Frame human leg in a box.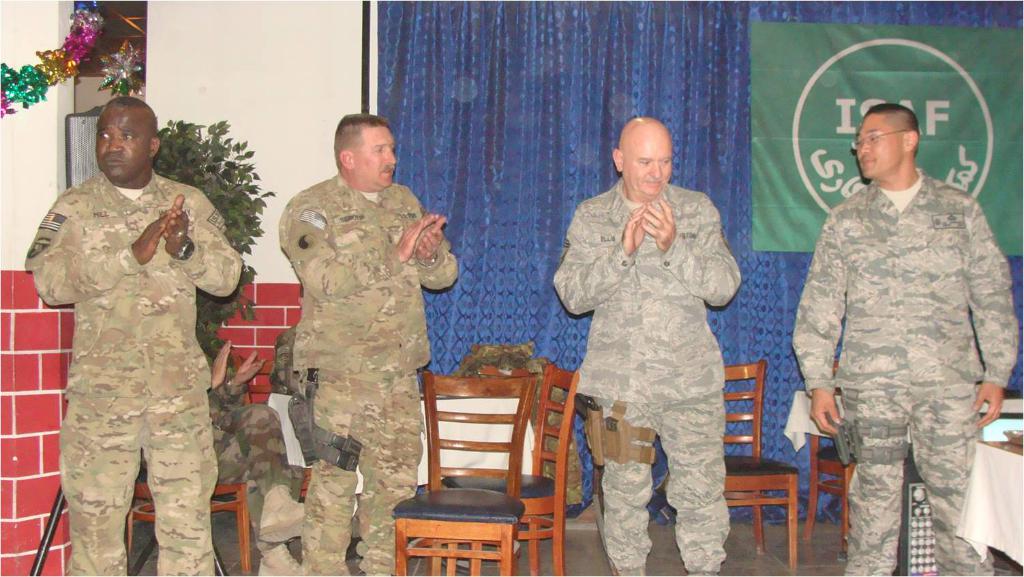
[left=582, top=376, right=654, bottom=576].
